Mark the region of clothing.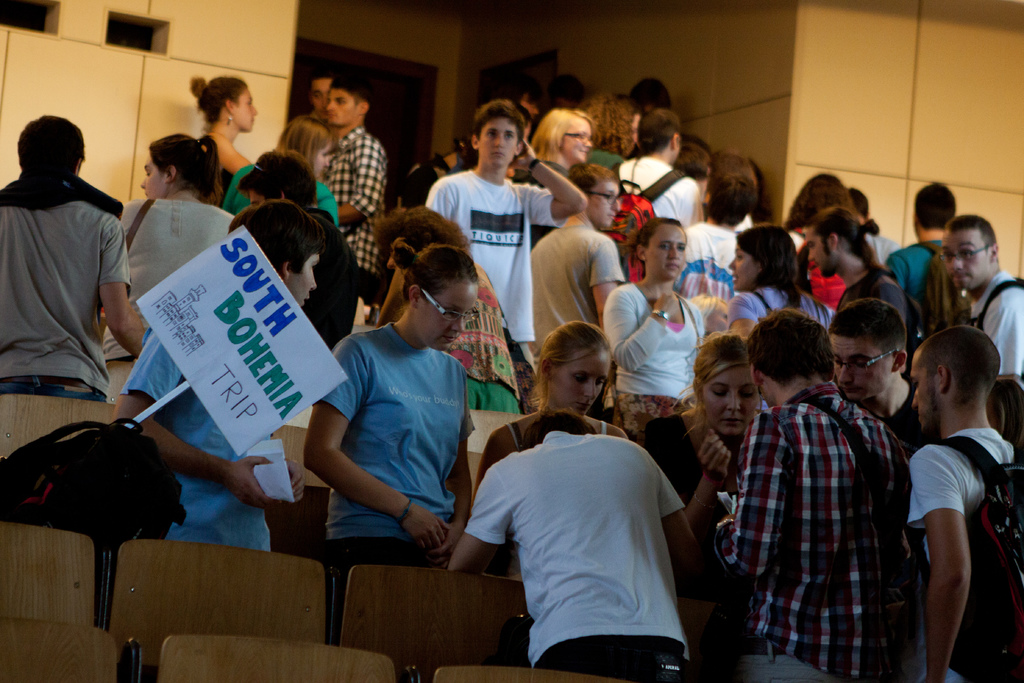
Region: bbox=(673, 223, 742, 306).
